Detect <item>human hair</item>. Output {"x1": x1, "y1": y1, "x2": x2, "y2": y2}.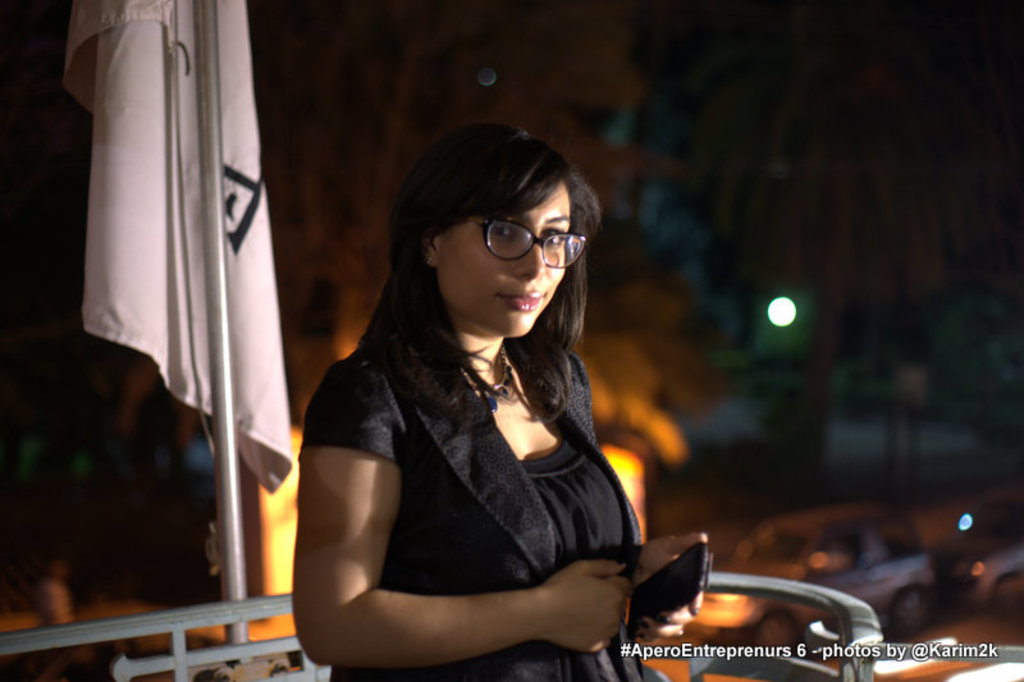
{"x1": 358, "y1": 128, "x2": 603, "y2": 426}.
